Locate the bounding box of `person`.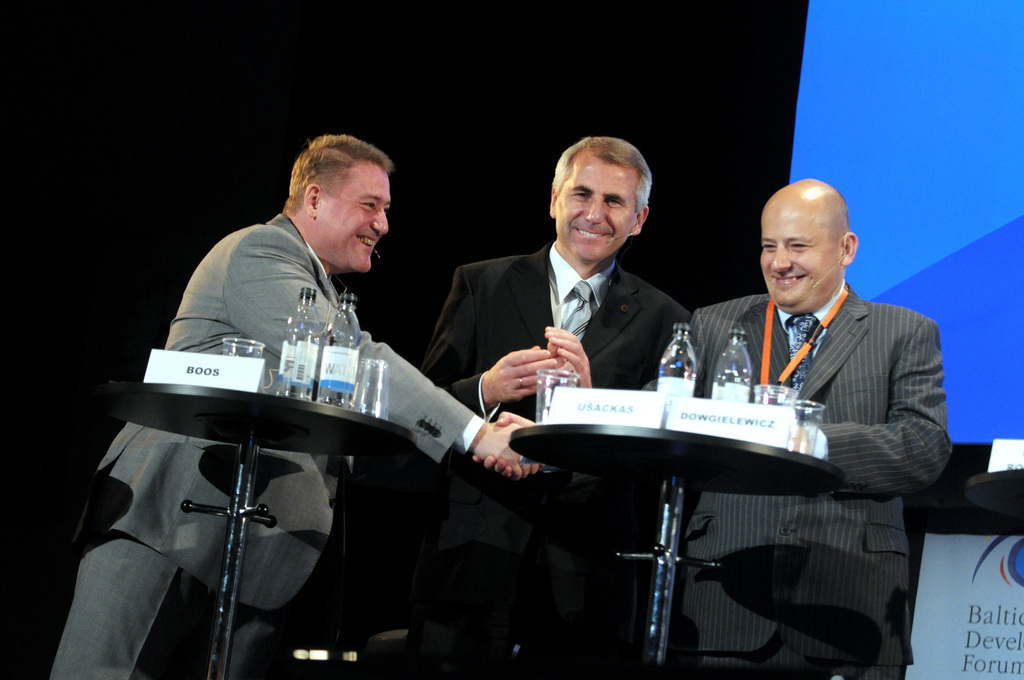
Bounding box: box(42, 129, 544, 679).
